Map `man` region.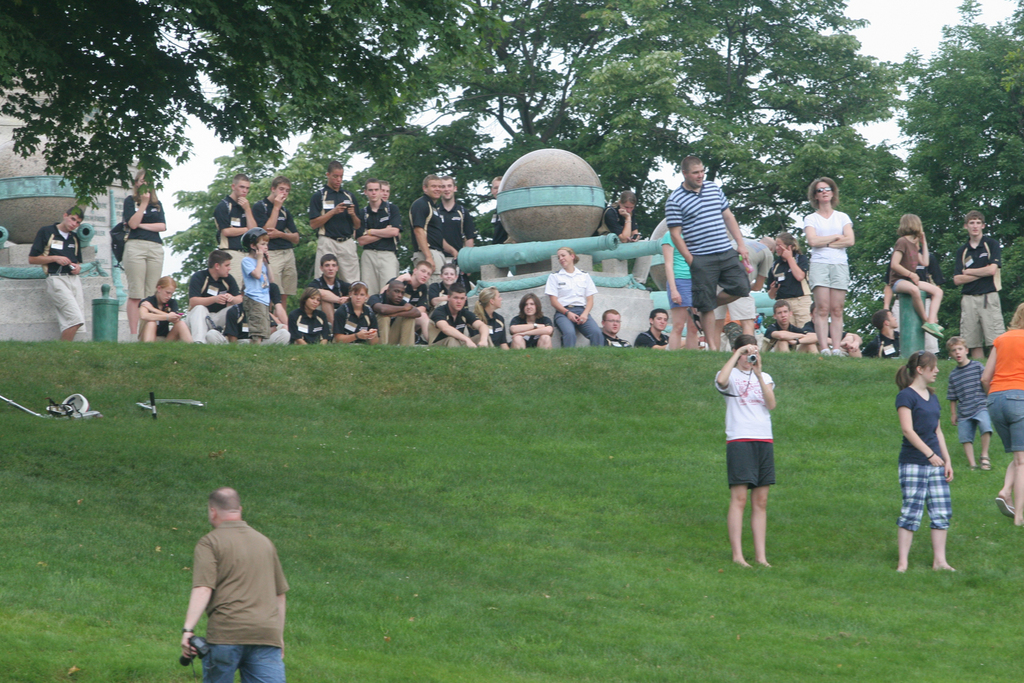
Mapped to bbox(400, 176, 460, 286).
